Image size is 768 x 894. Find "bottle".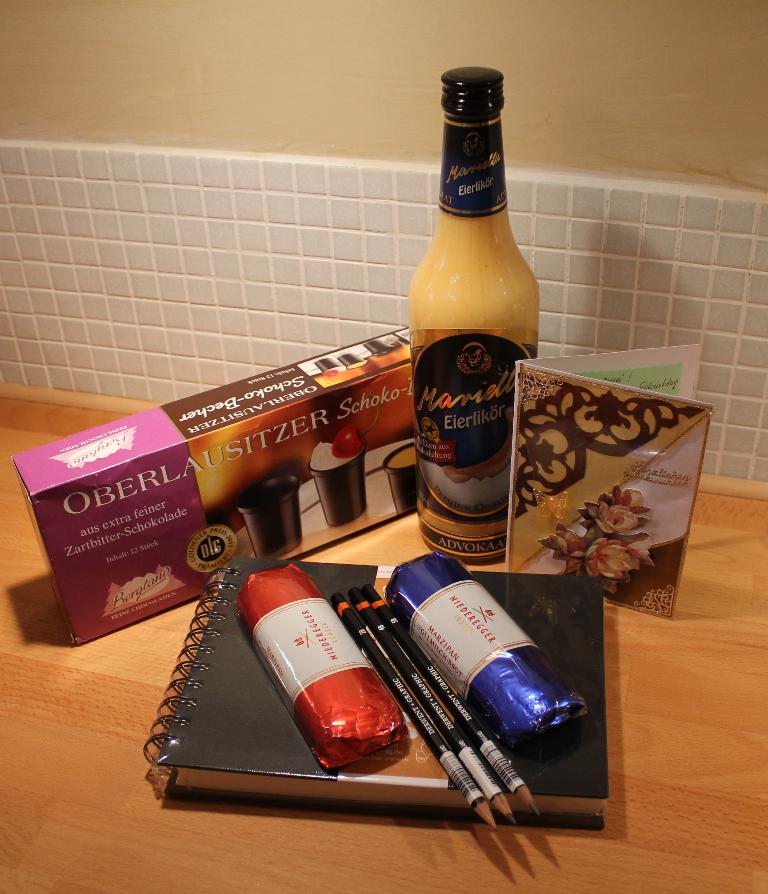
bbox(405, 57, 541, 562).
